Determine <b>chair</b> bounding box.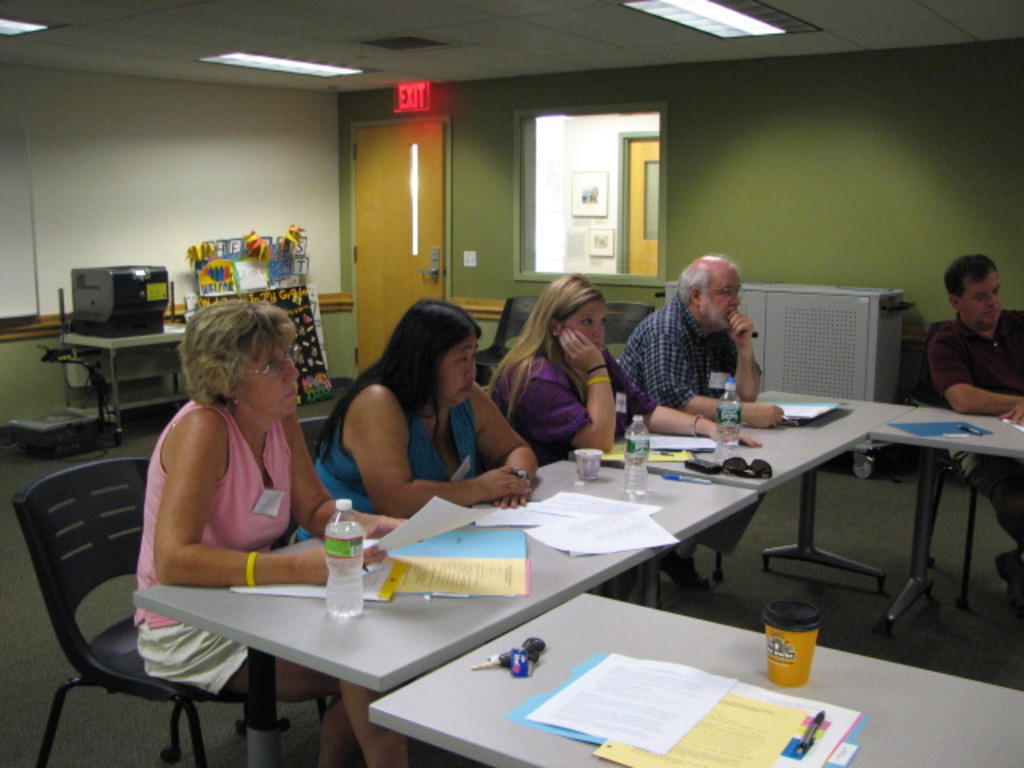
Determined: 27/491/224/767.
